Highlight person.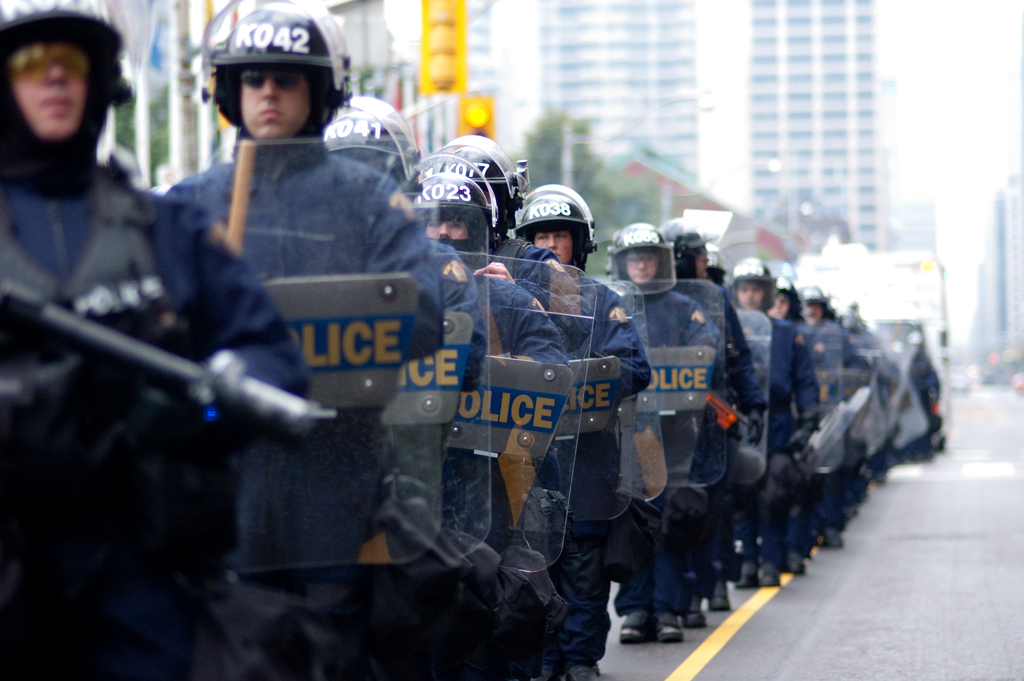
Highlighted region: region(720, 249, 785, 603).
